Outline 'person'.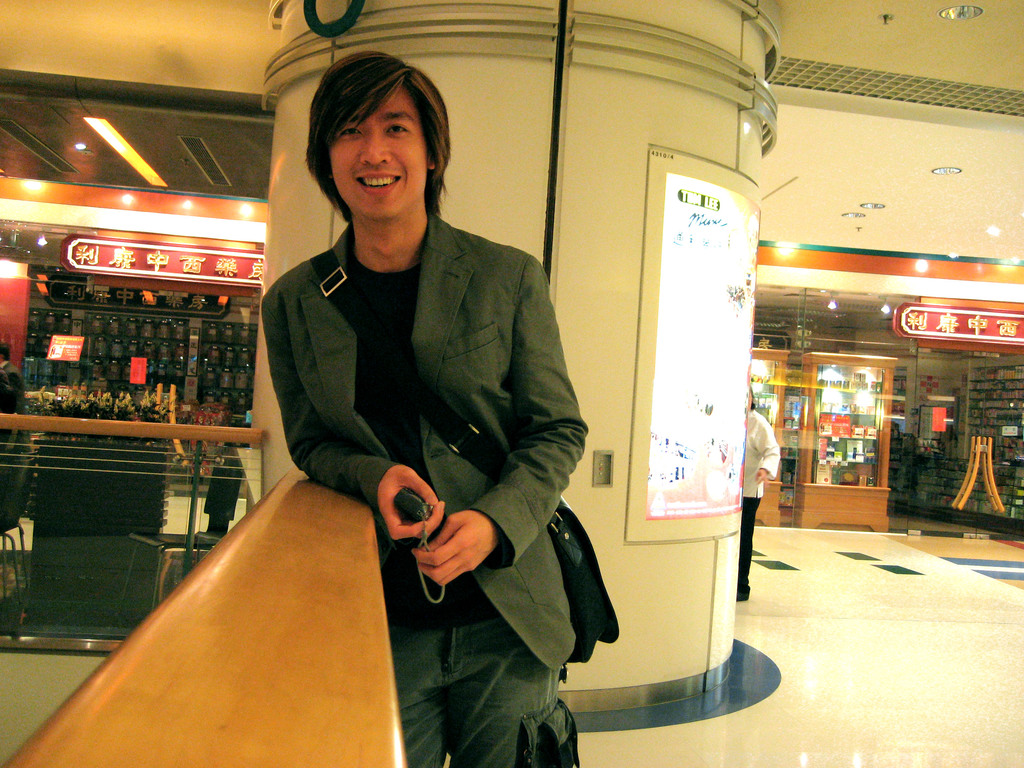
Outline: Rect(0, 341, 28, 454).
